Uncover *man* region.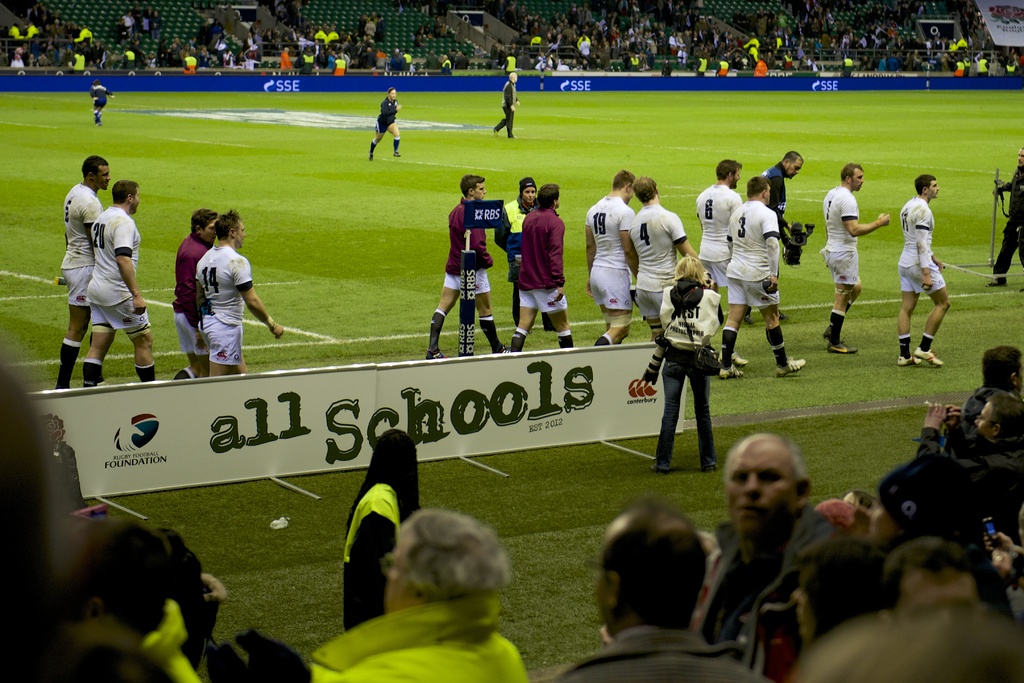
Uncovered: [left=166, top=199, right=212, bottom=383].
